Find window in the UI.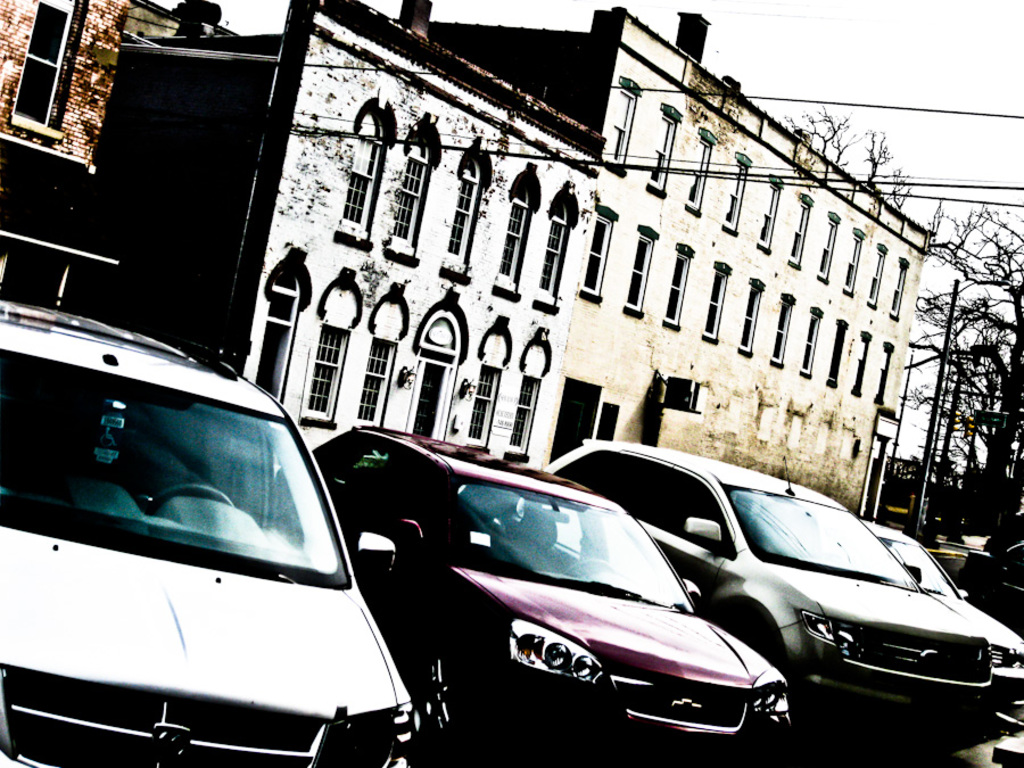
UI element at 801, 314, 821, 375.
